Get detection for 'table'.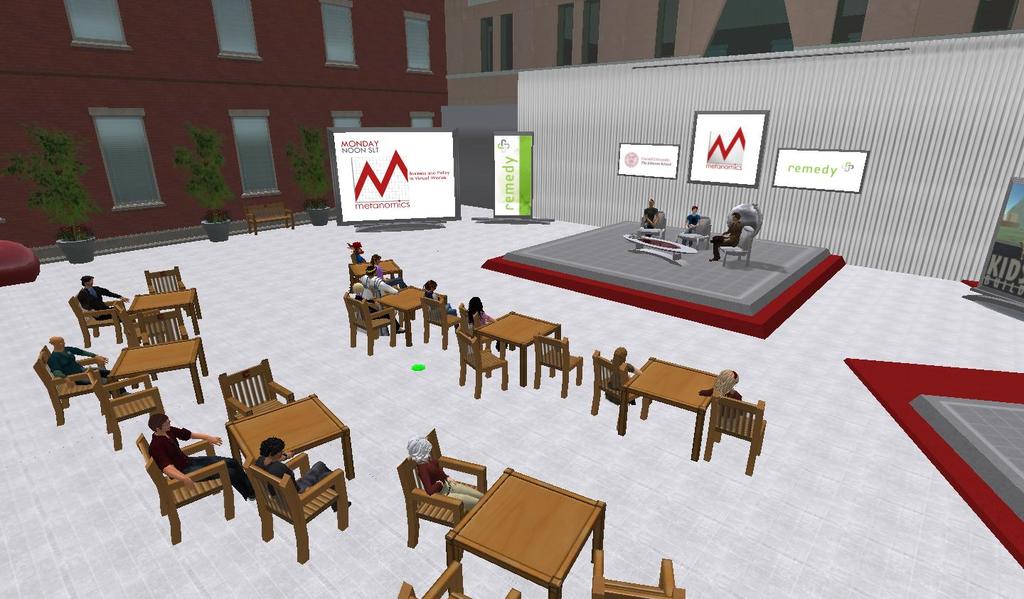
Detection: x1=226 y1=393 x2=360 y2=481.
